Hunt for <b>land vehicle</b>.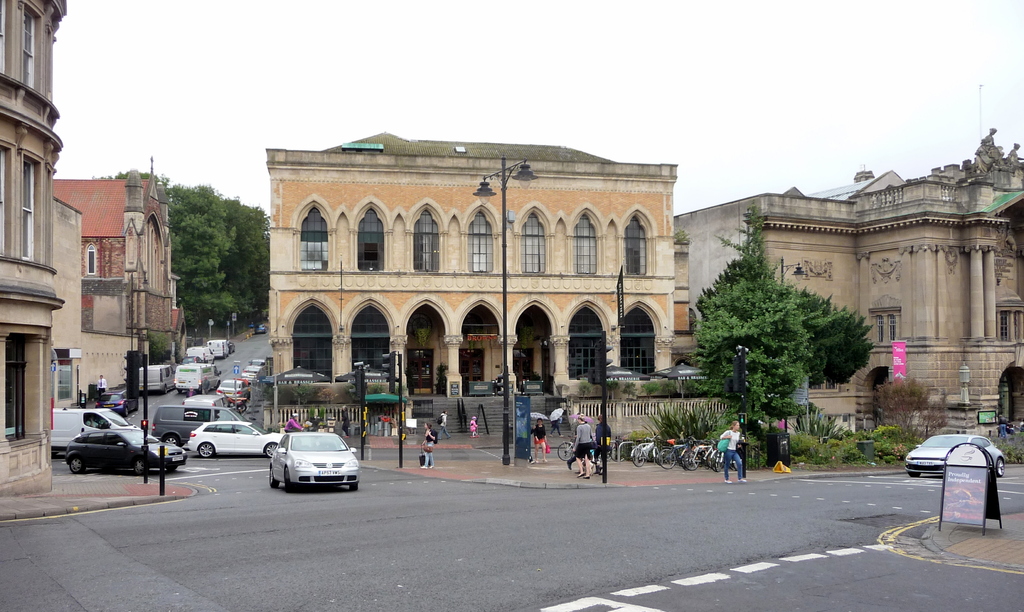
Hunted down at pyautogui.locateOnScreen(249, 366, 260, 374).
